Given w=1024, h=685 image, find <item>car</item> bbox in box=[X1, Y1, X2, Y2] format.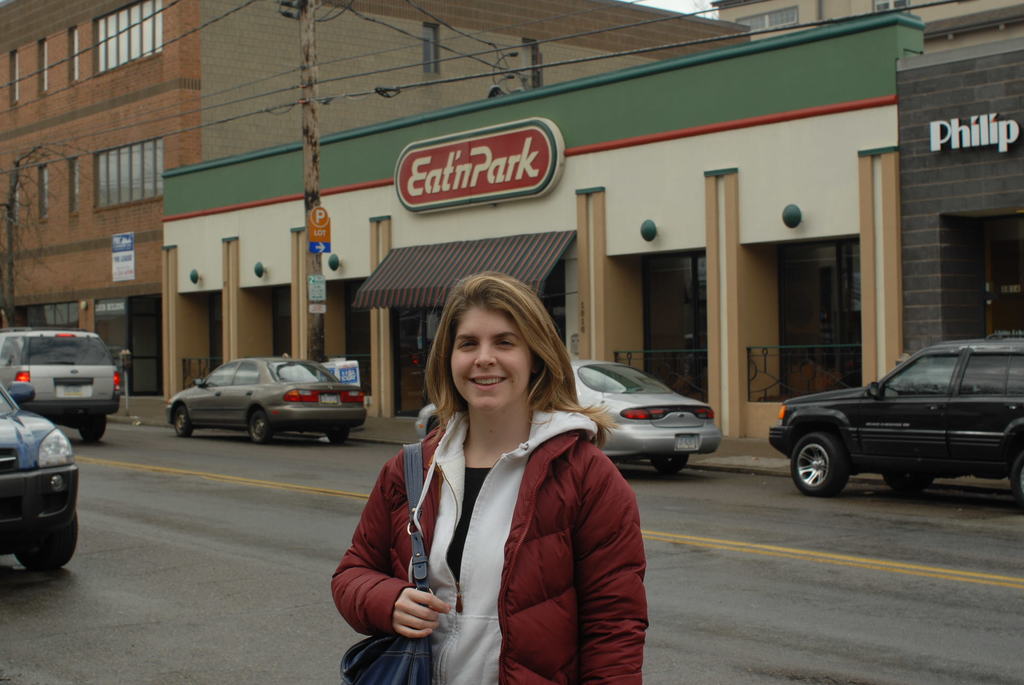
box=[1, 376, 79, 567].
